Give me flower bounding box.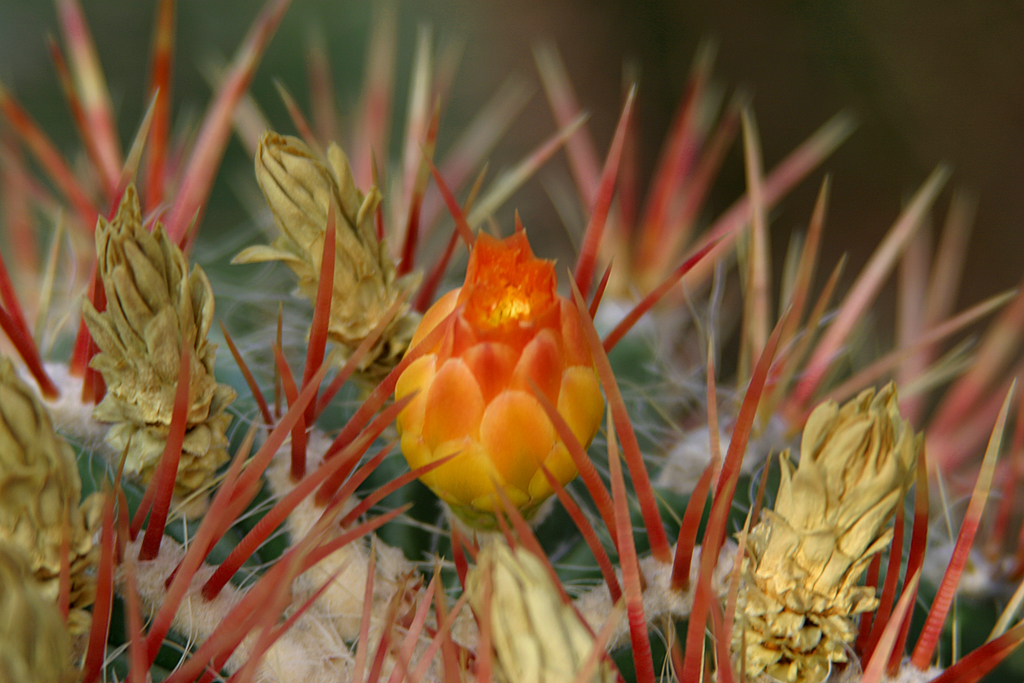
(x1=392, y1=230, x2=596, y2=509).
